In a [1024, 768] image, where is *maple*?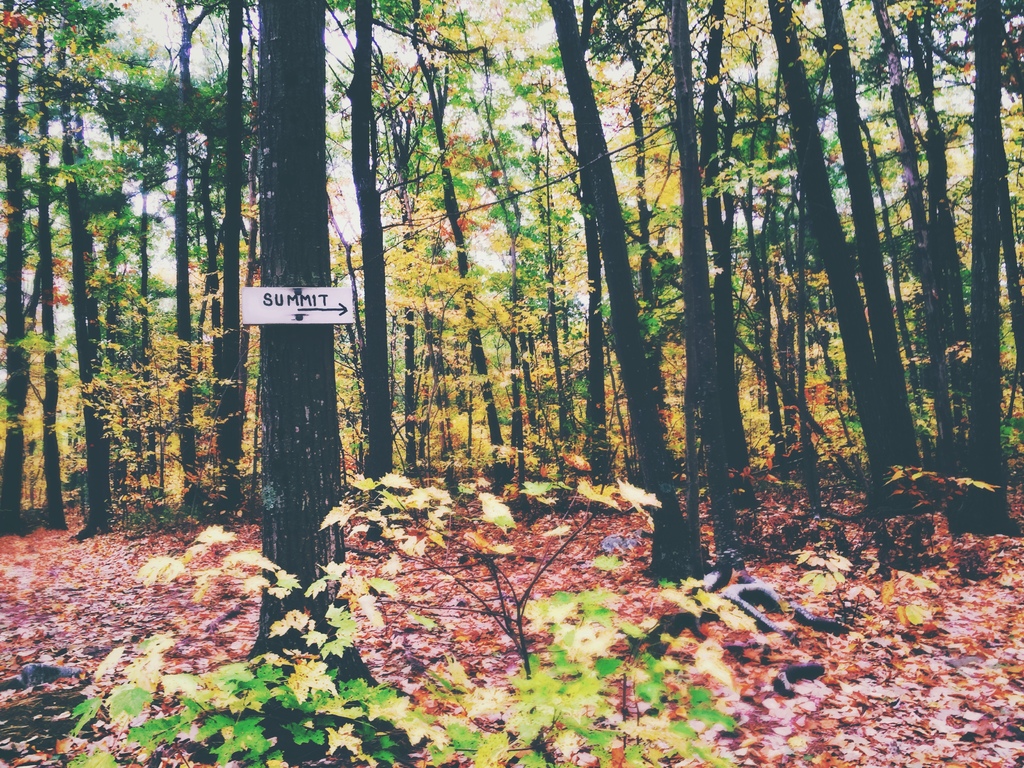
0/0/1023/767.
